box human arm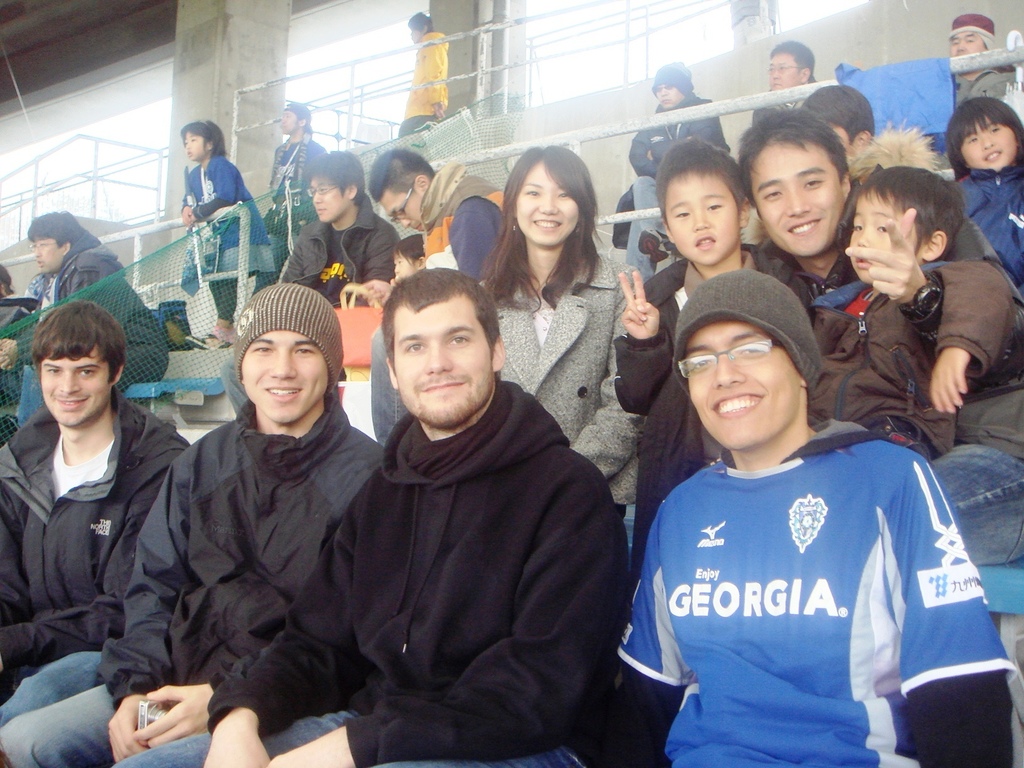
938, 252, 1011, 417
